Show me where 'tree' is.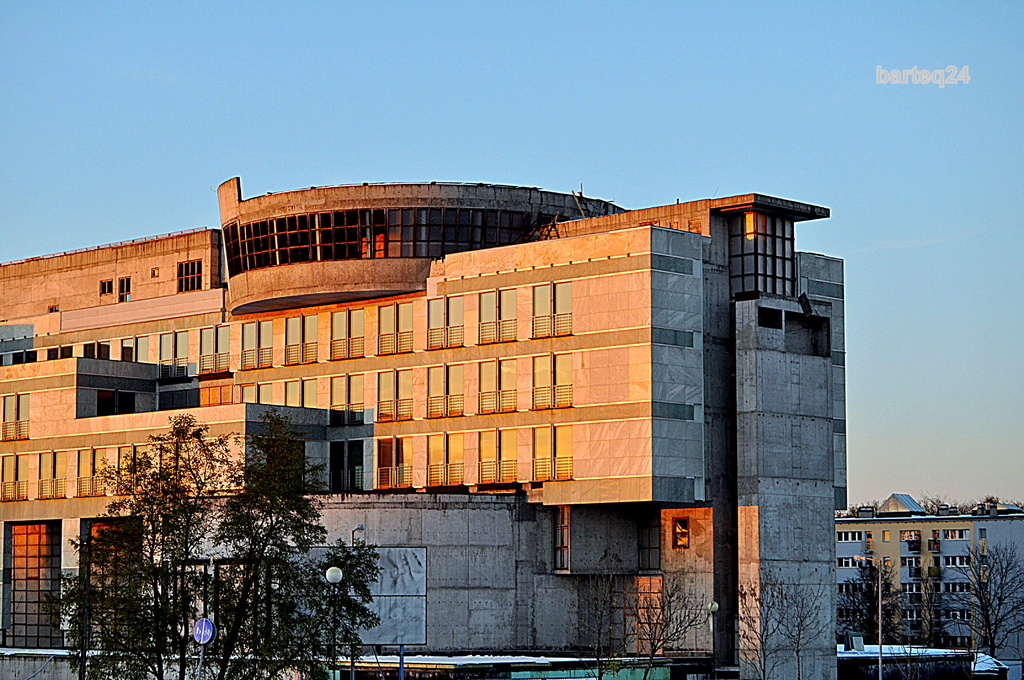
'tree' is at {"x1": 67, "y1": 415, "x2": 228, "y2": 679}.
